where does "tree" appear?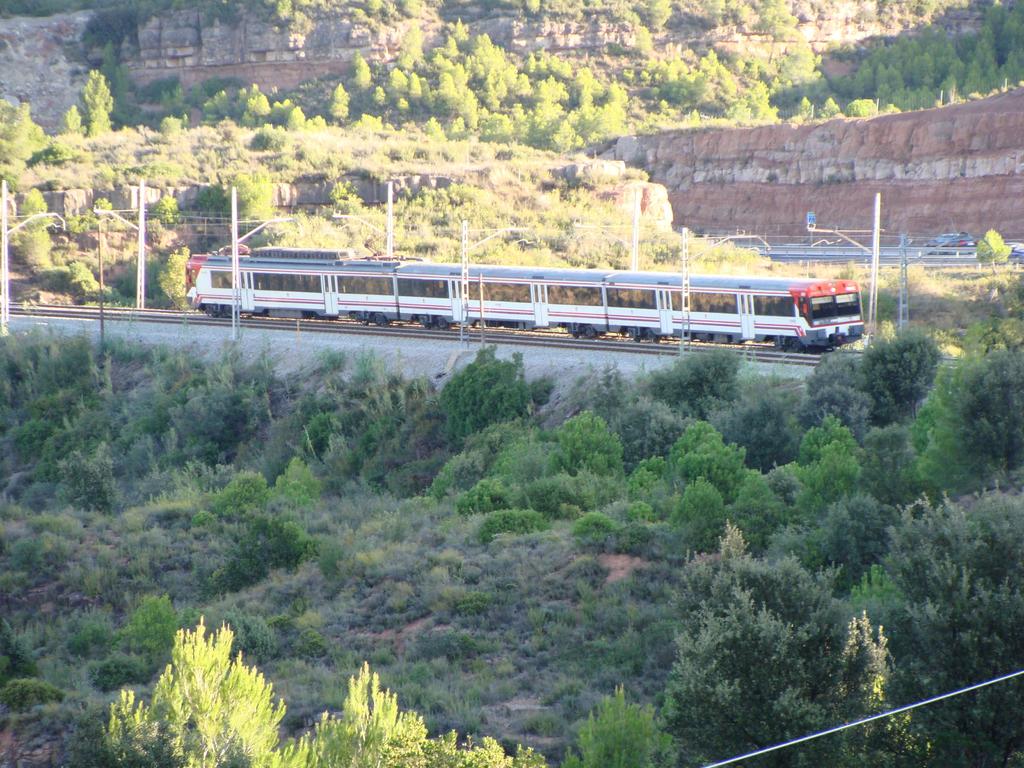
Appears at region(75, 0, 164, 70).
